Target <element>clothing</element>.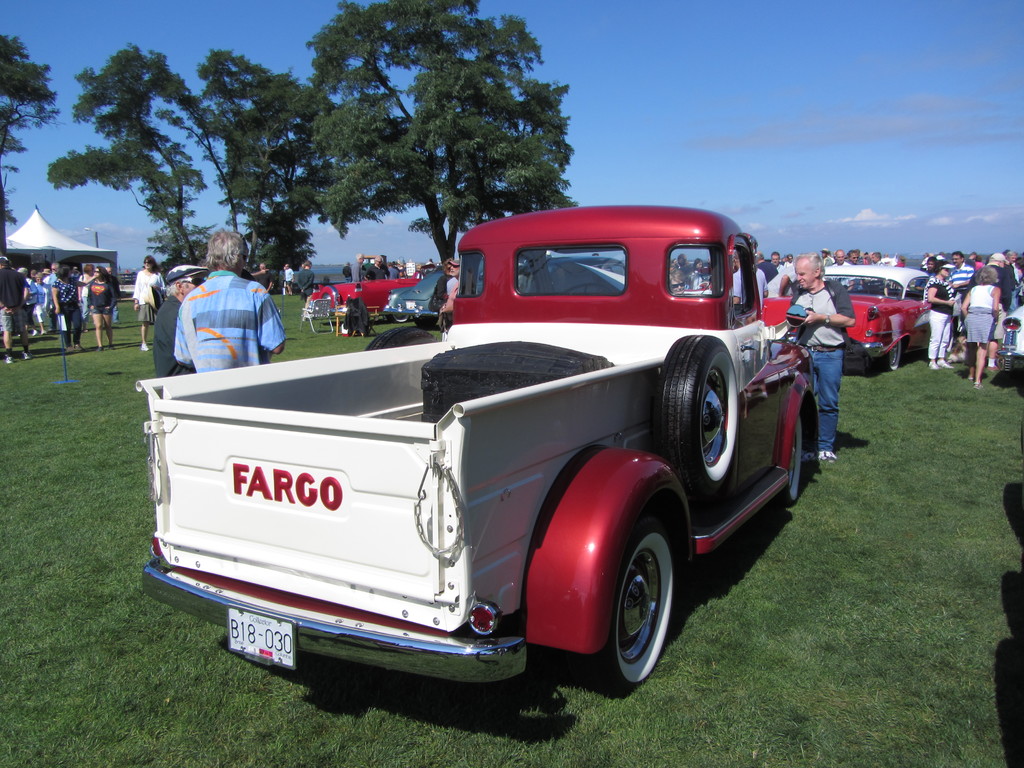
Target region: 153 288 188 374.
